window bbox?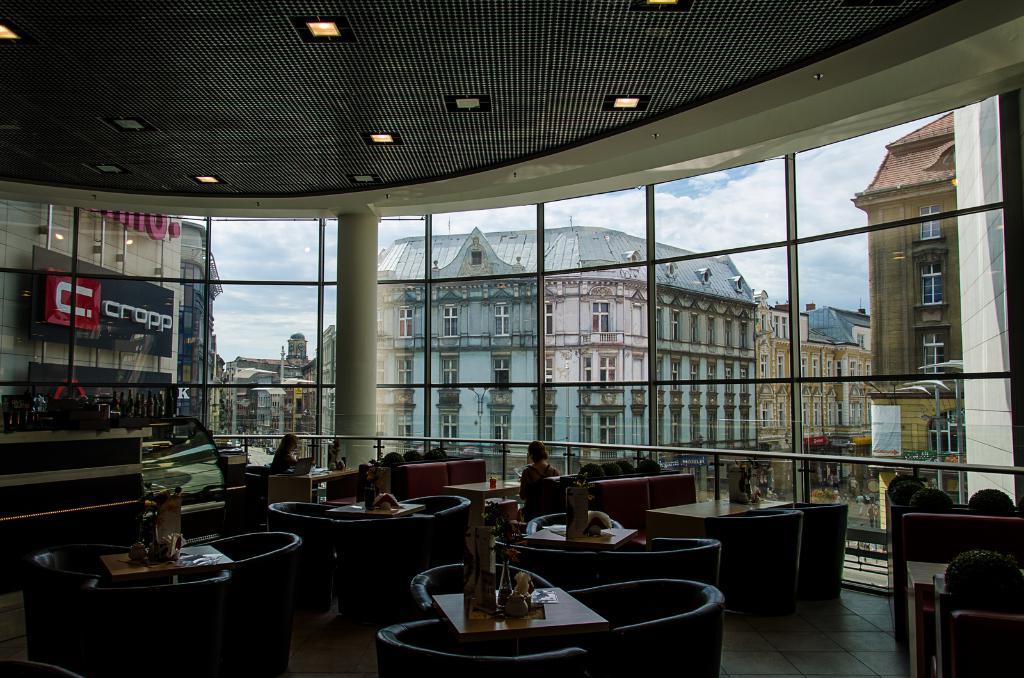
669/309/680/341
